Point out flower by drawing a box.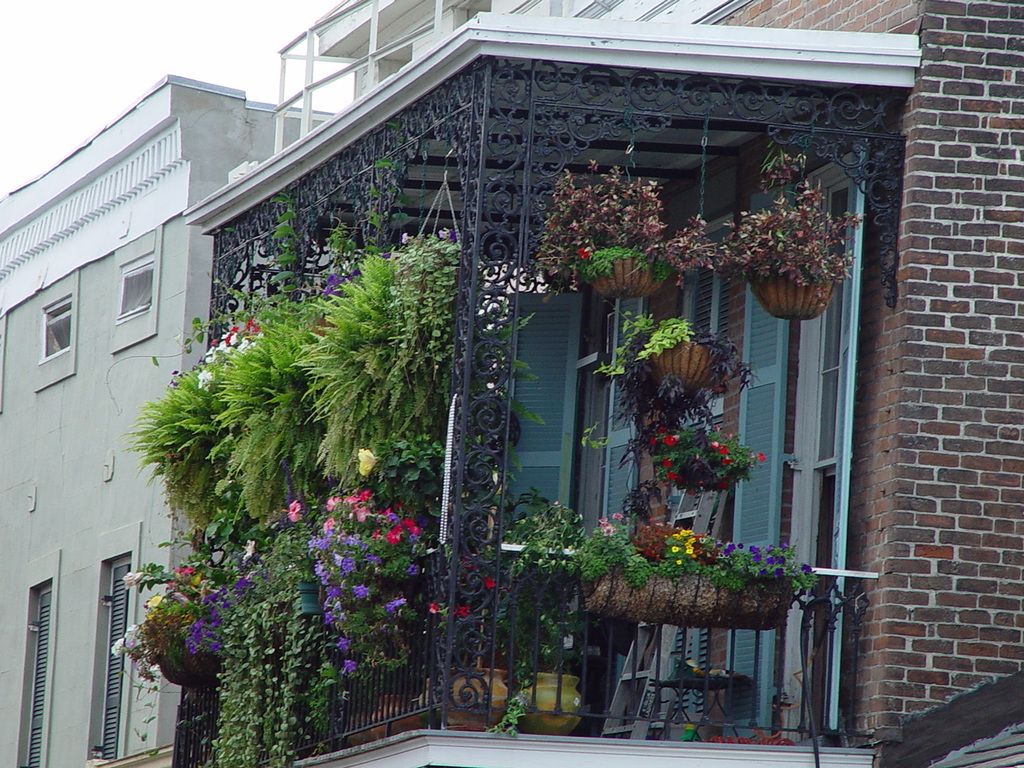
box(242, 535, 255, 559).
